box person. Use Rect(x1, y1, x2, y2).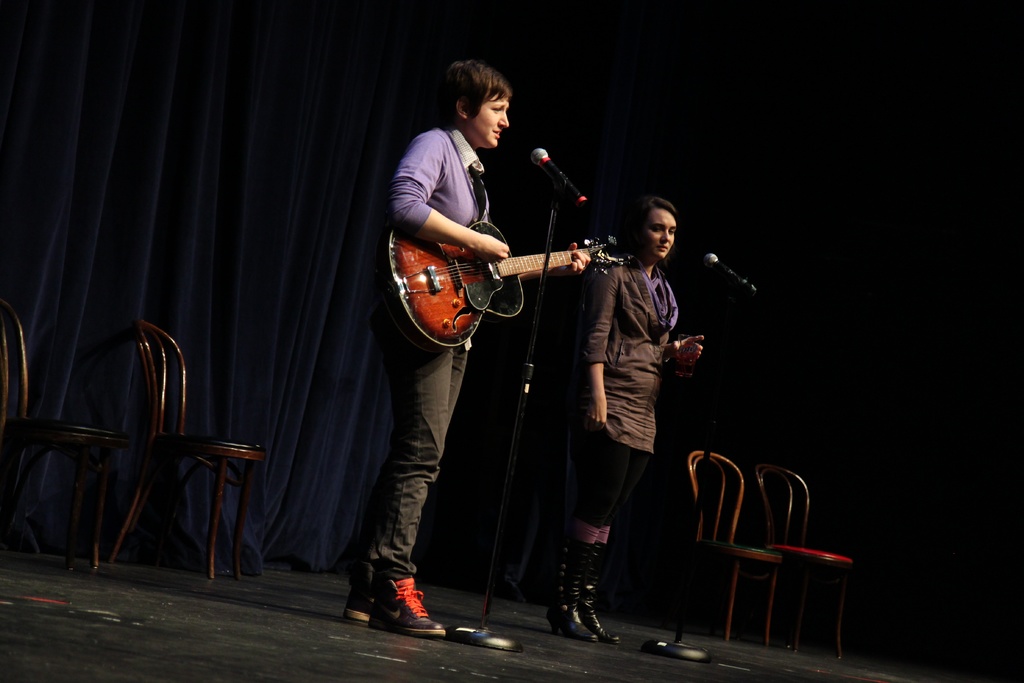
Rect(343, 59, 588, 646).
